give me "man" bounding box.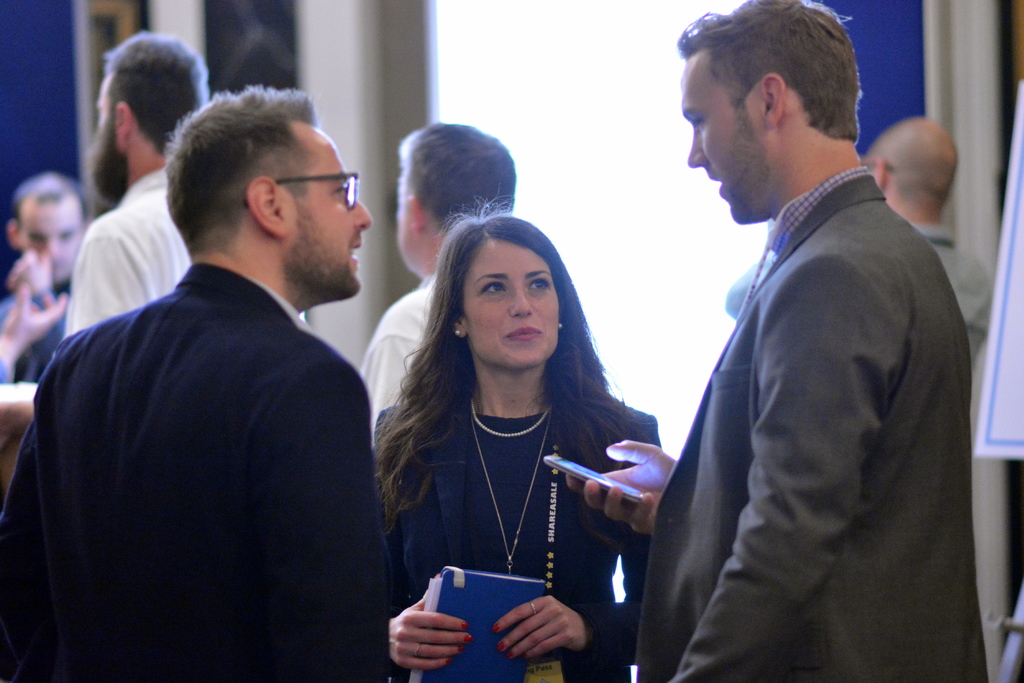
(642,0,994,682).
